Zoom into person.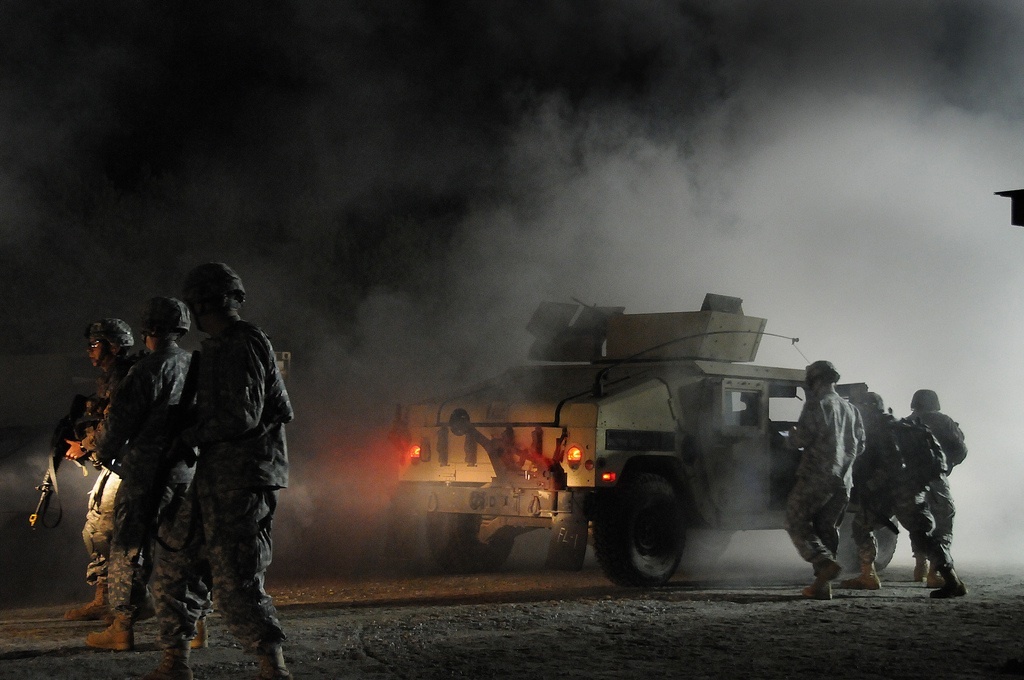
Zoom target: [x1=786, y1=354, x2=859, y2=592].
